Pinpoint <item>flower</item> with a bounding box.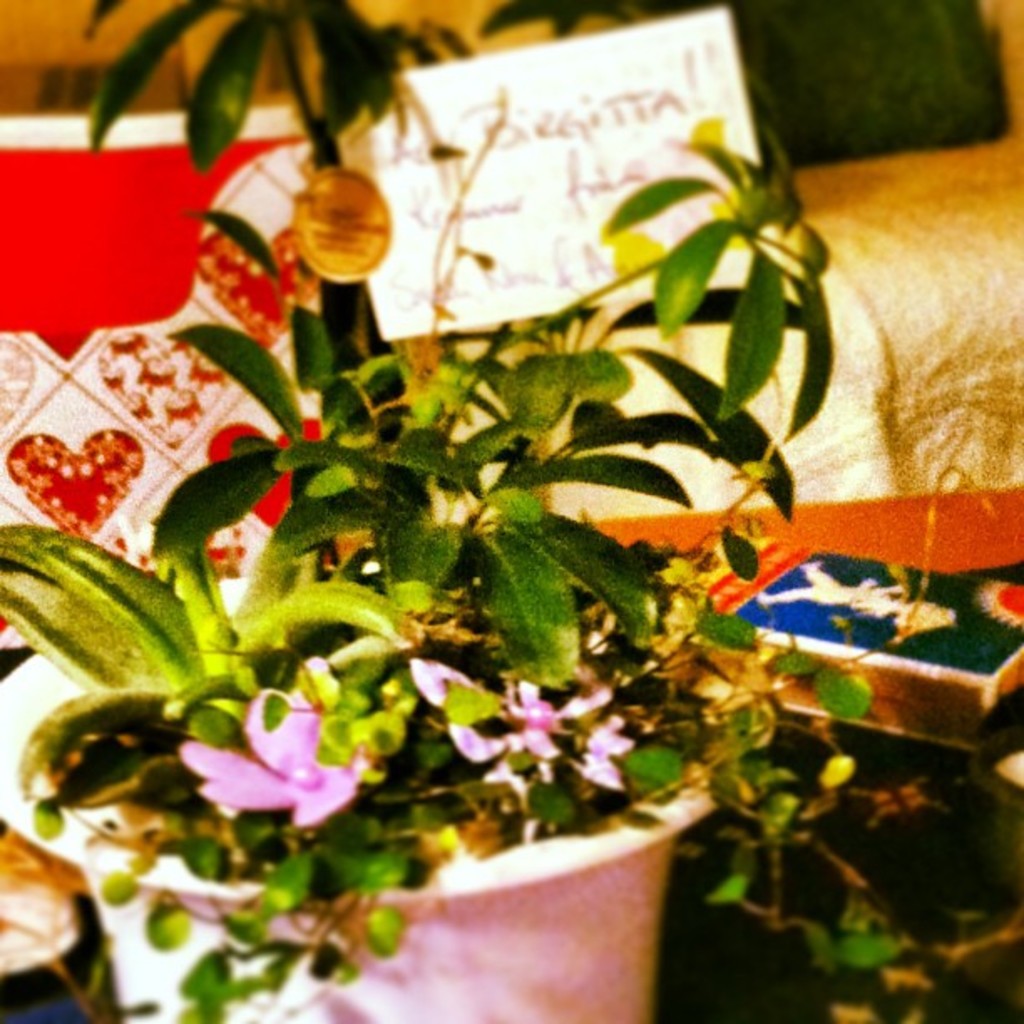
<box>181,658,373,825</box>.
